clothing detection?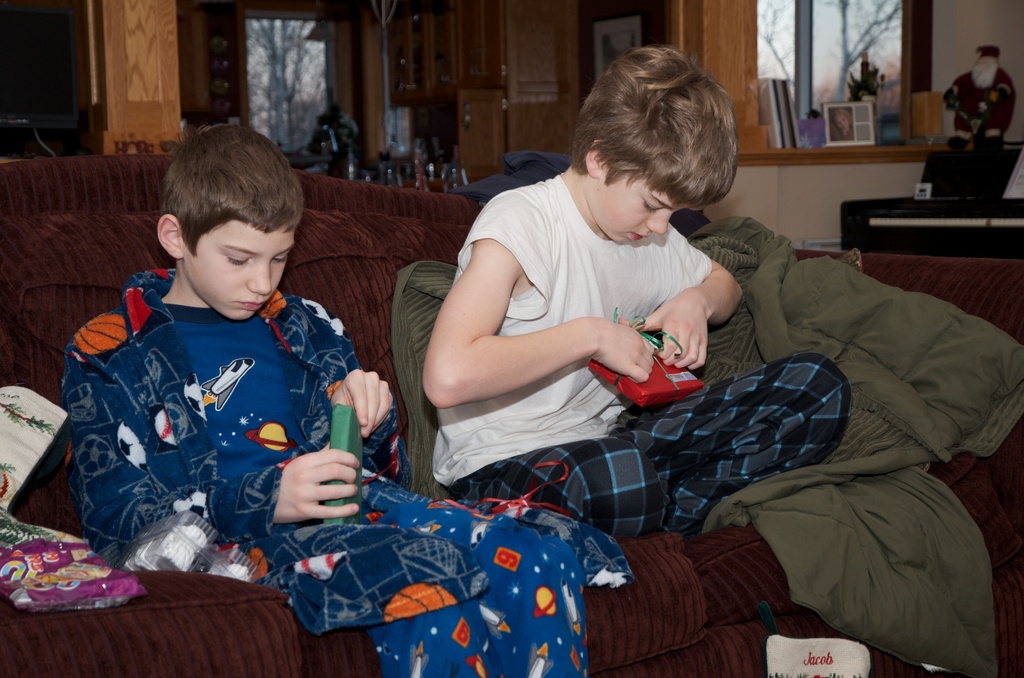
61/259/621/677
